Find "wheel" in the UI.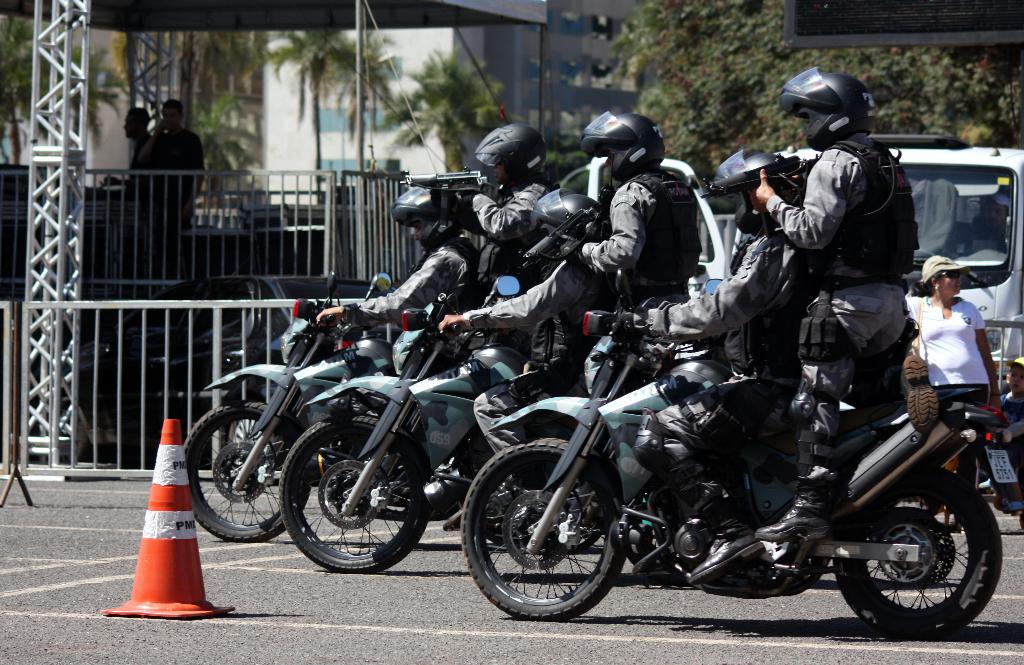
UI element at box=[188, 403, 320, 542].
